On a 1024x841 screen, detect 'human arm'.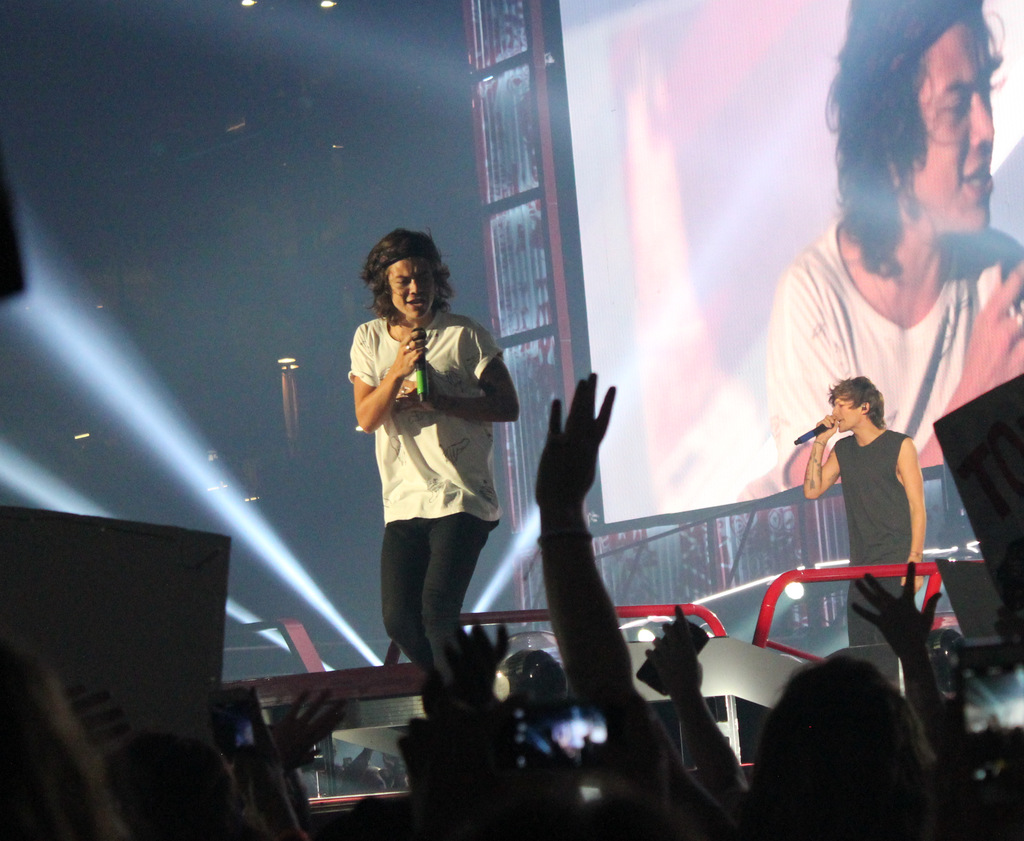
bbox=[639, 582, 730, 797].
